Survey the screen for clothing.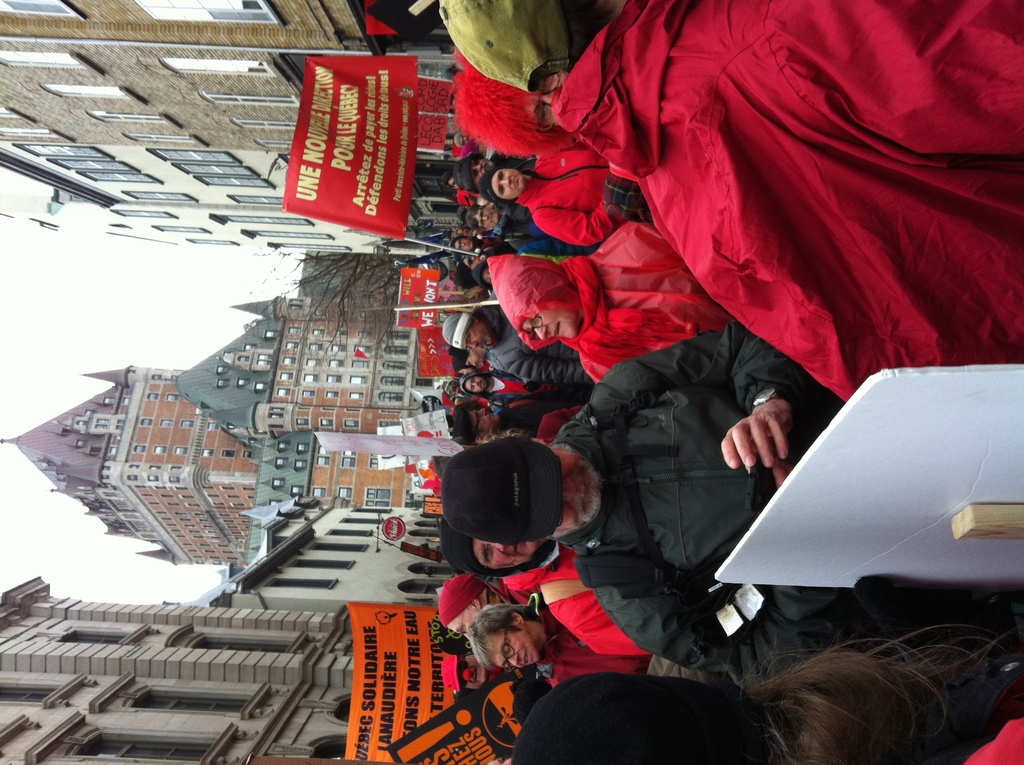
Survey found: [549,12,982,448].
